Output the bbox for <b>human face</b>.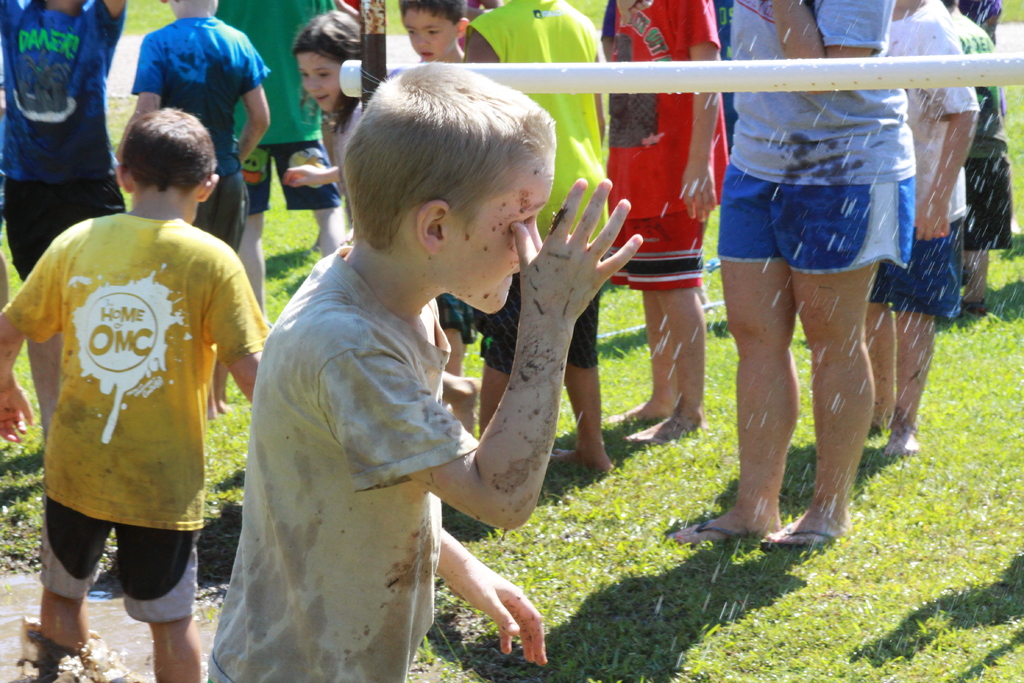
{"left": 299, "top": 56, "right": 340, "bottom": 111}.
